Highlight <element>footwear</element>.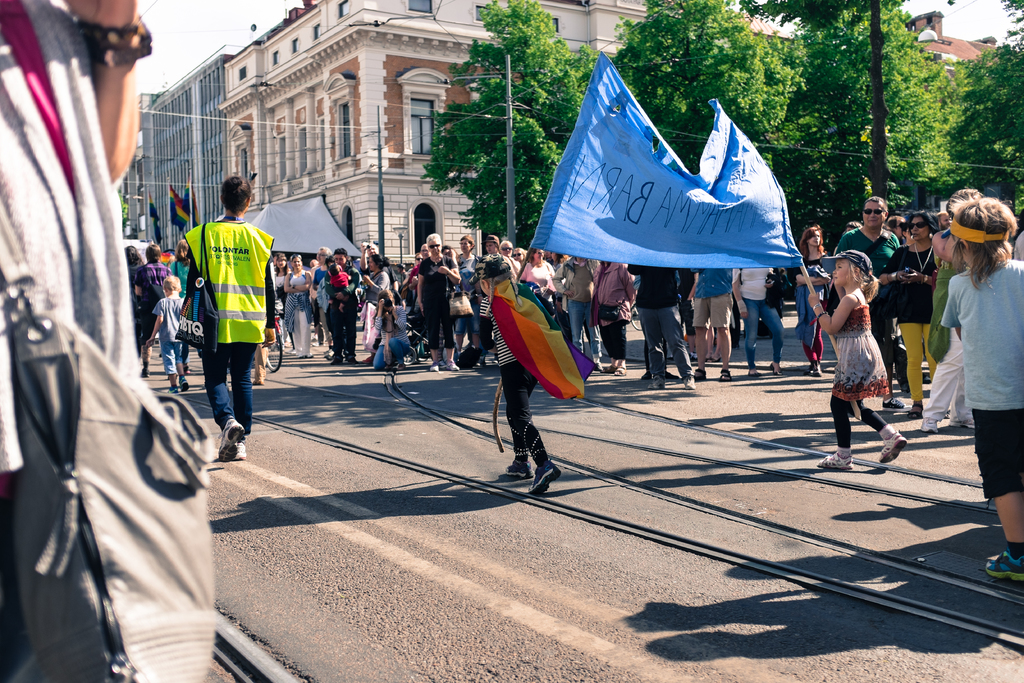
Highlighted region: Rect(803, 365, 813, 374).
